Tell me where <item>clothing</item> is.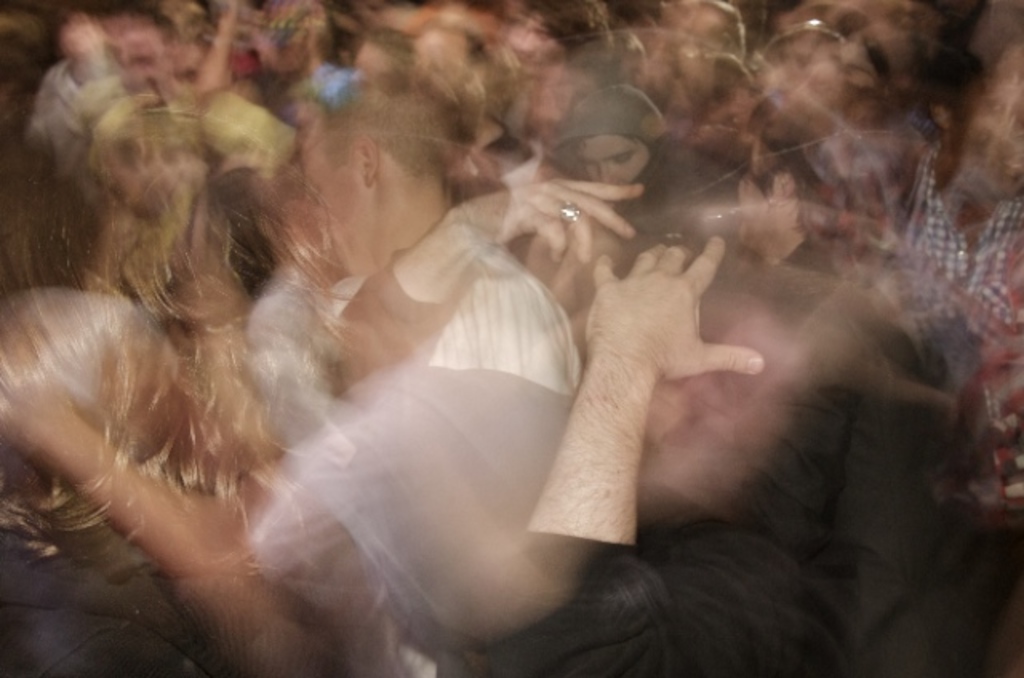
<item>clothing</item> is at {"left": 429, "top": 246, "right": 584, "bottom": 392}.
